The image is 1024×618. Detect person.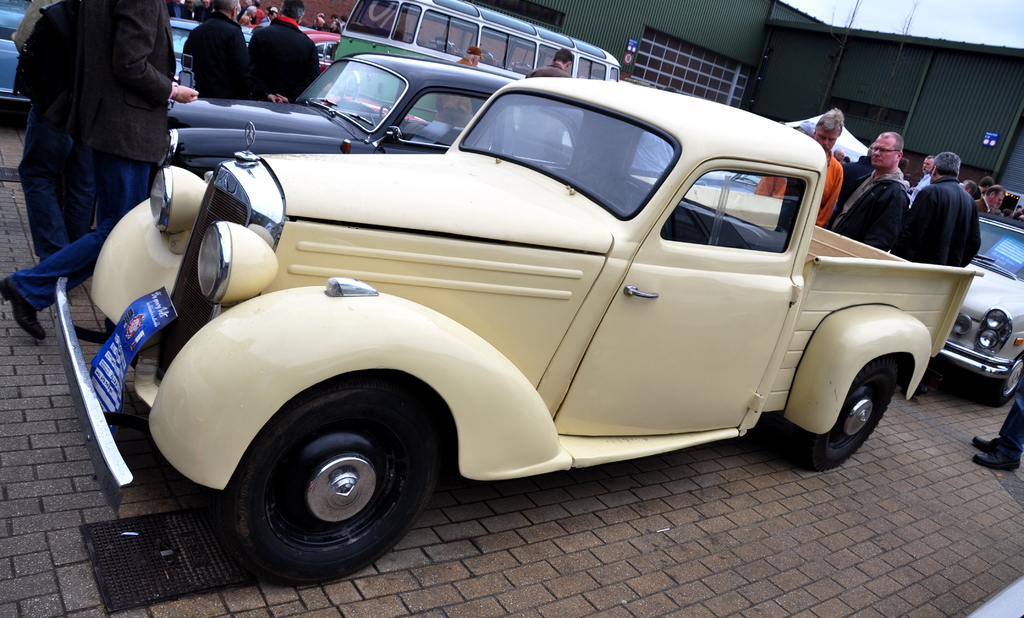
Detection: 243, 0, 319, 102.
